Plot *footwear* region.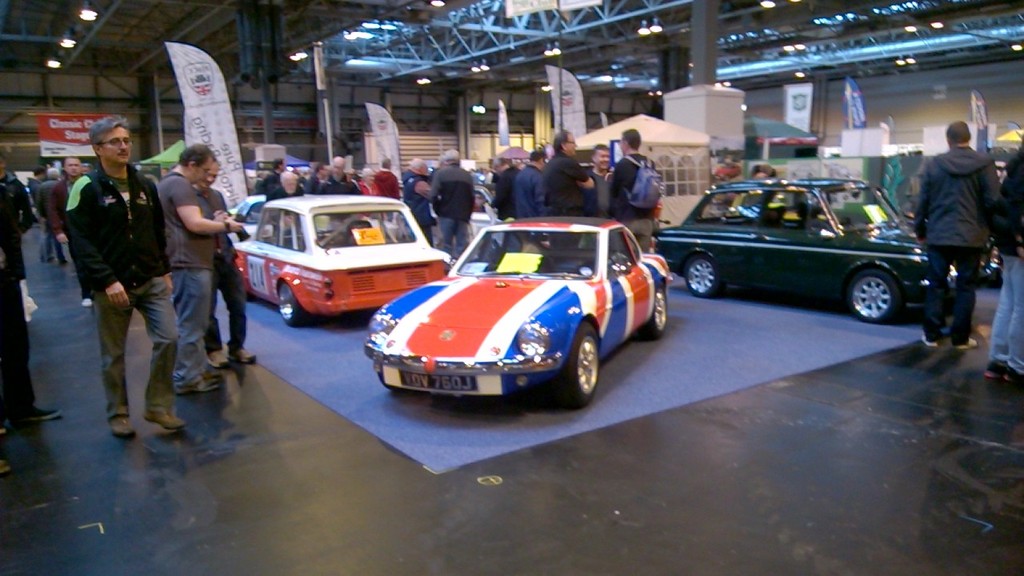
Plotted at 228, 347, 258, 366.
